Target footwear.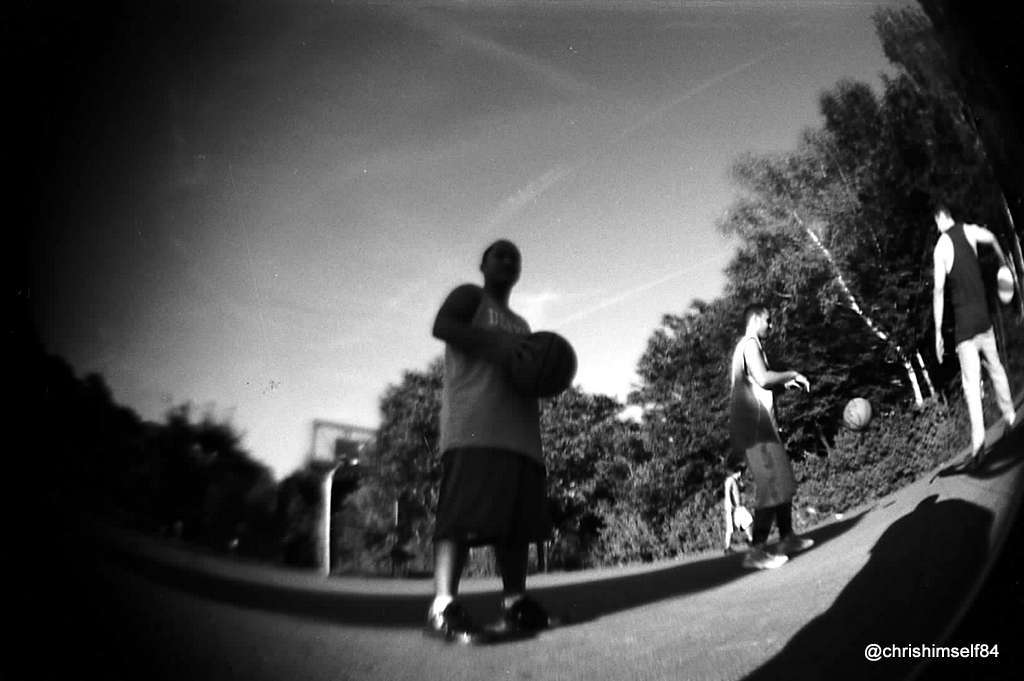
Target region: l=499, t=595, r=560, b=633.
